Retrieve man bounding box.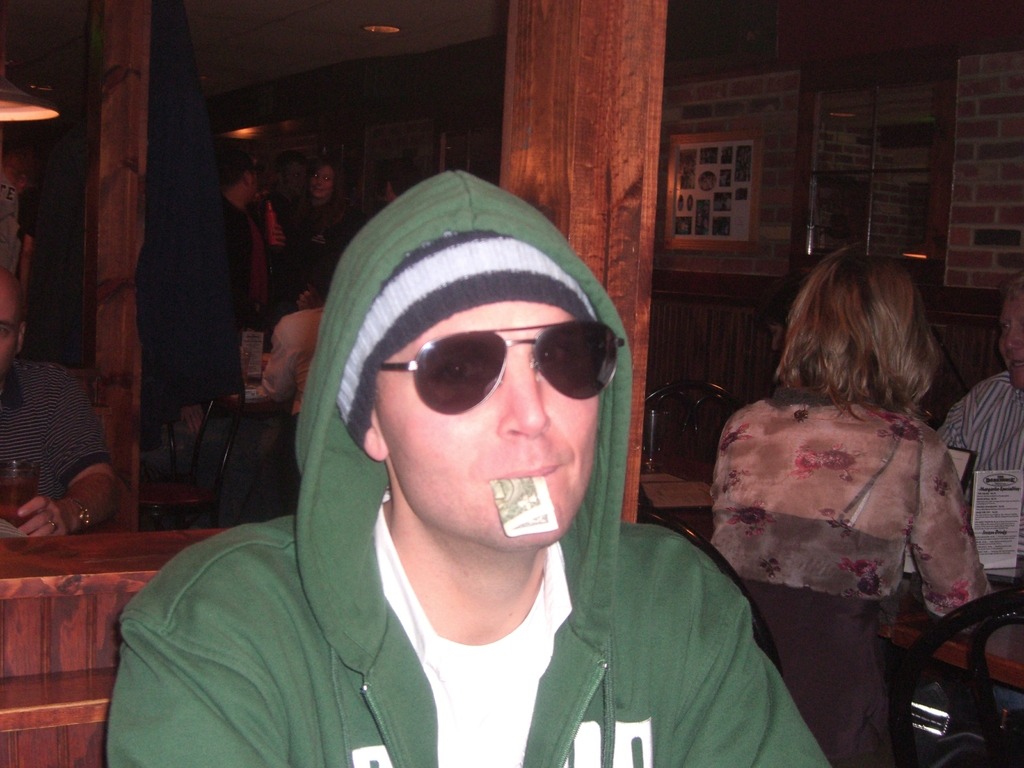
Bounding box: 100, 168, 826, 767.
